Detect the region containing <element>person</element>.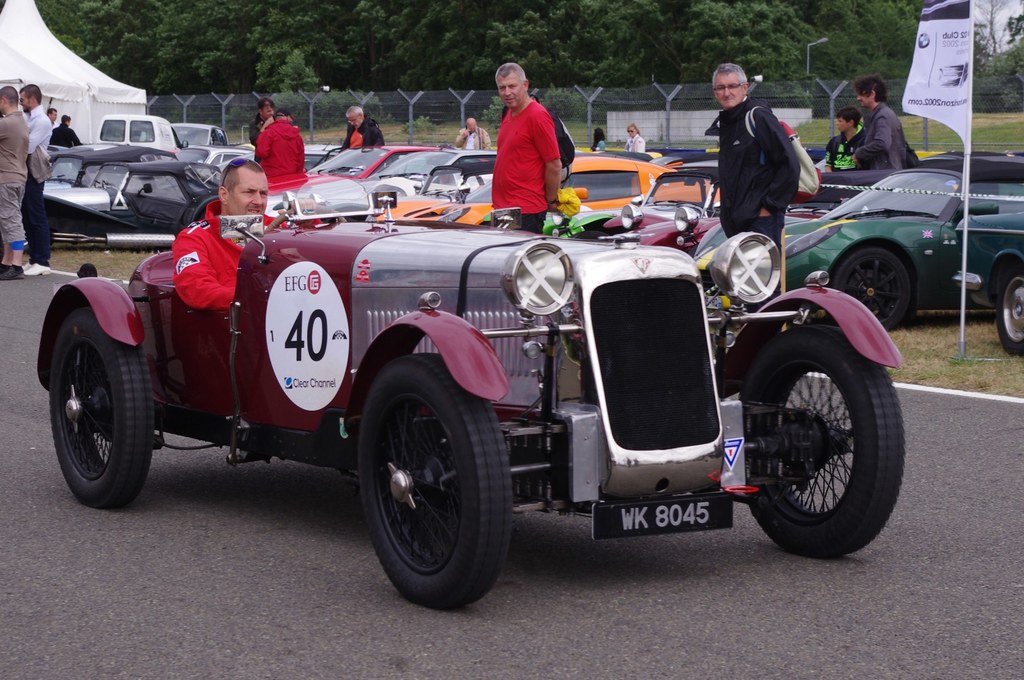
box(170, 158, 351, 309).
